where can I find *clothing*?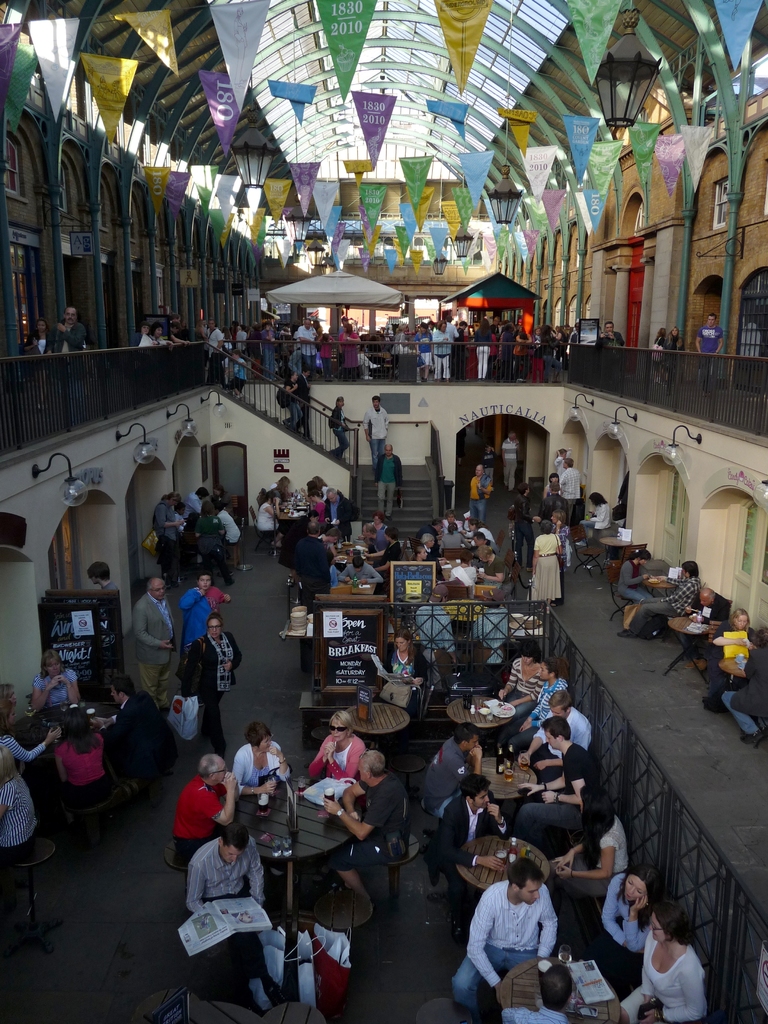
You can find it at 679, 592, 733, 664.
